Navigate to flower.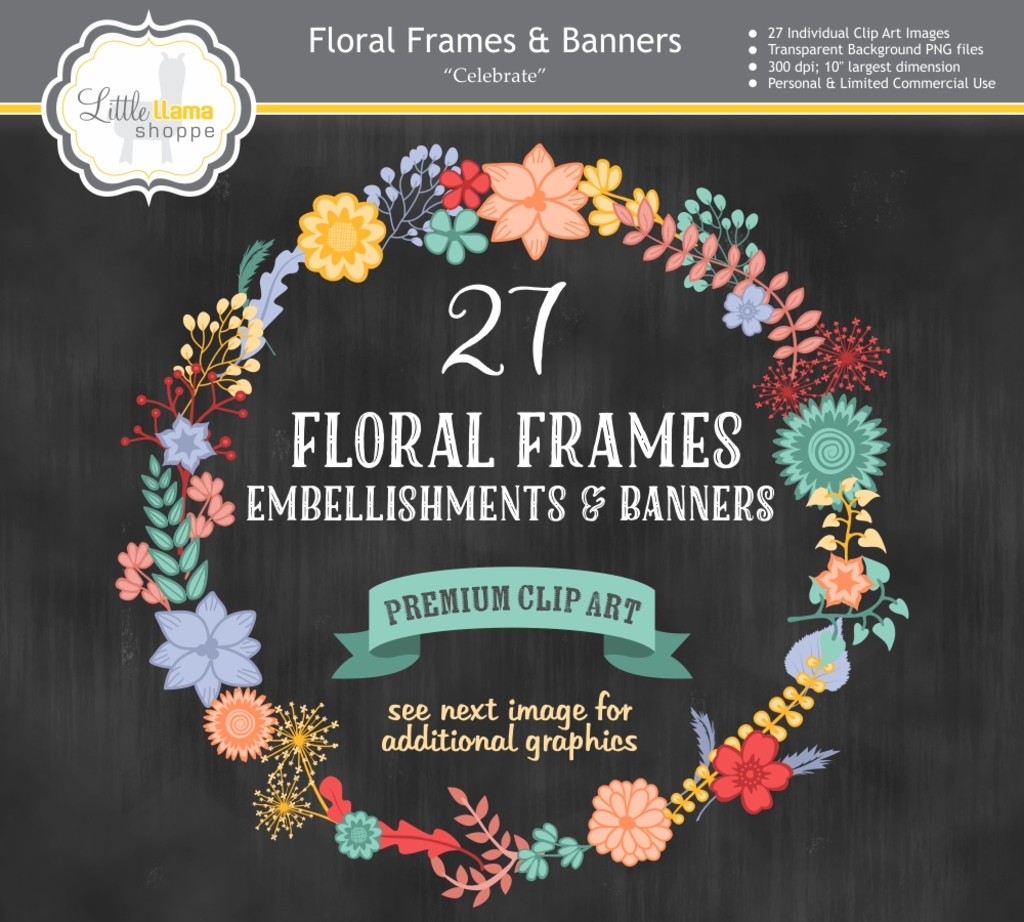
Navigation target: left=756, top=351, right=829, bottom=427.
